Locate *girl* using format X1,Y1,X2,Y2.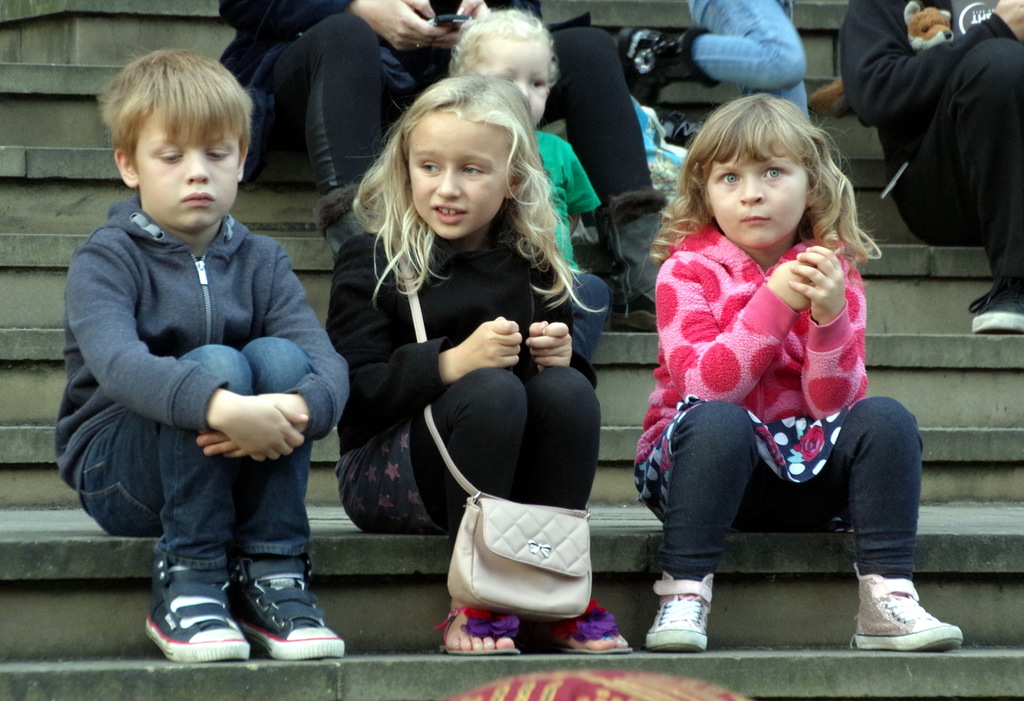
447,10,605,374.
